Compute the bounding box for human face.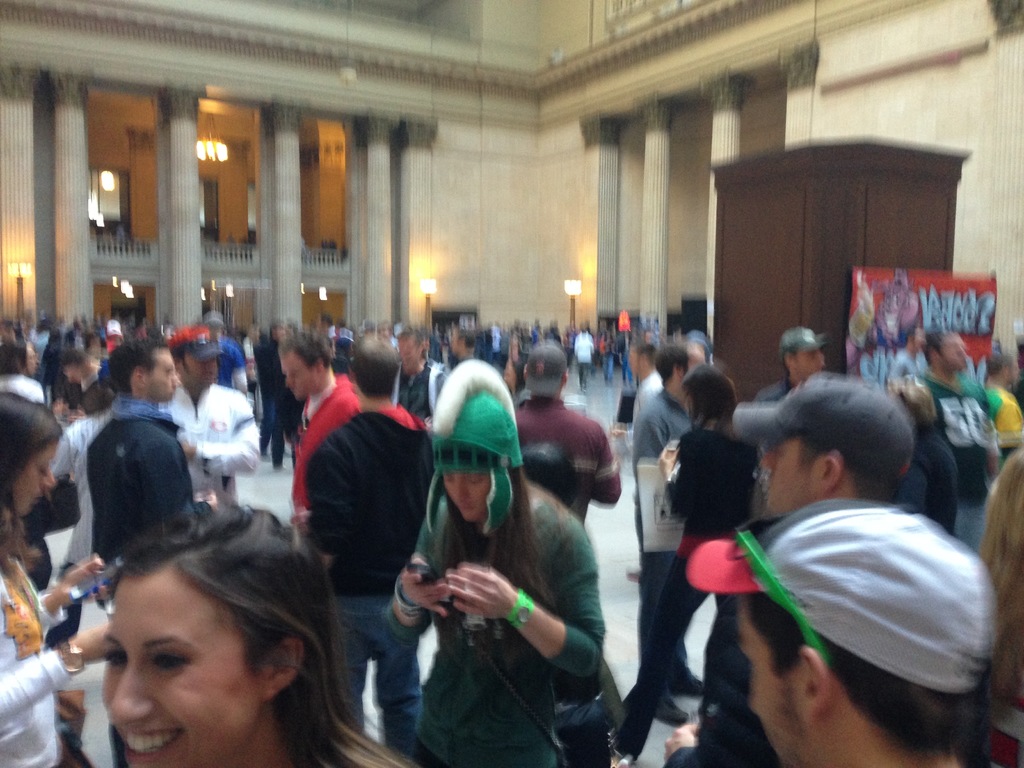
pyautogui.locateOnScreen(280, 355, 316, 398).
